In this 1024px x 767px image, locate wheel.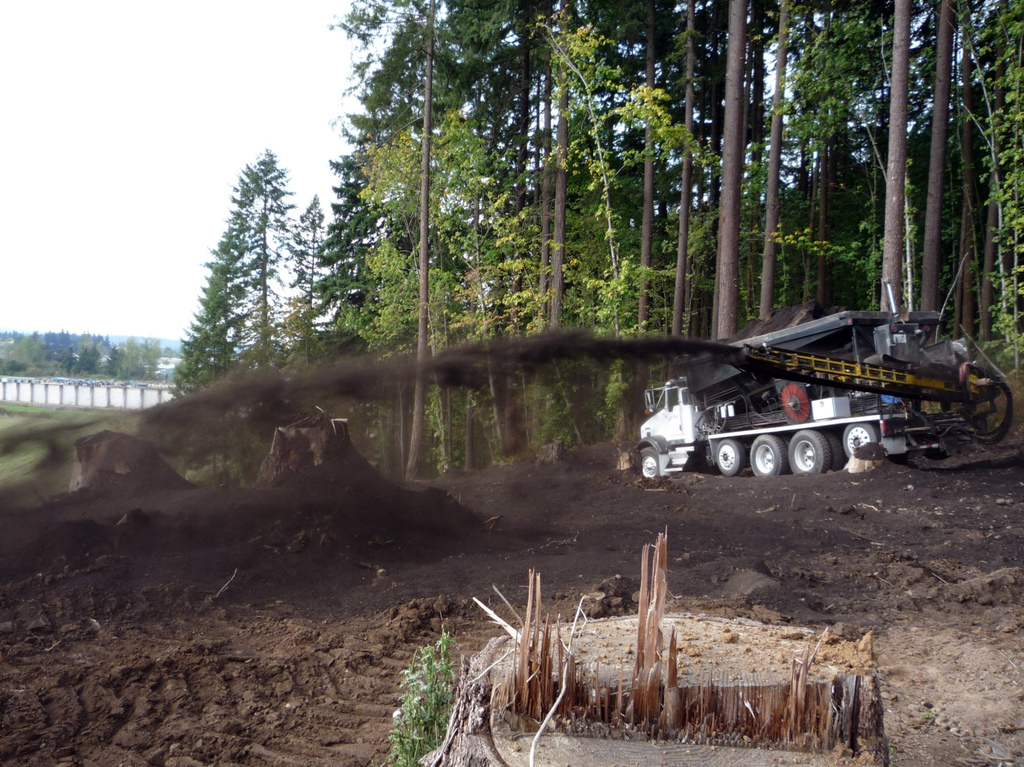
Bounding box: pyautogui.locateOnScreen(641, 447, 661, 478).
